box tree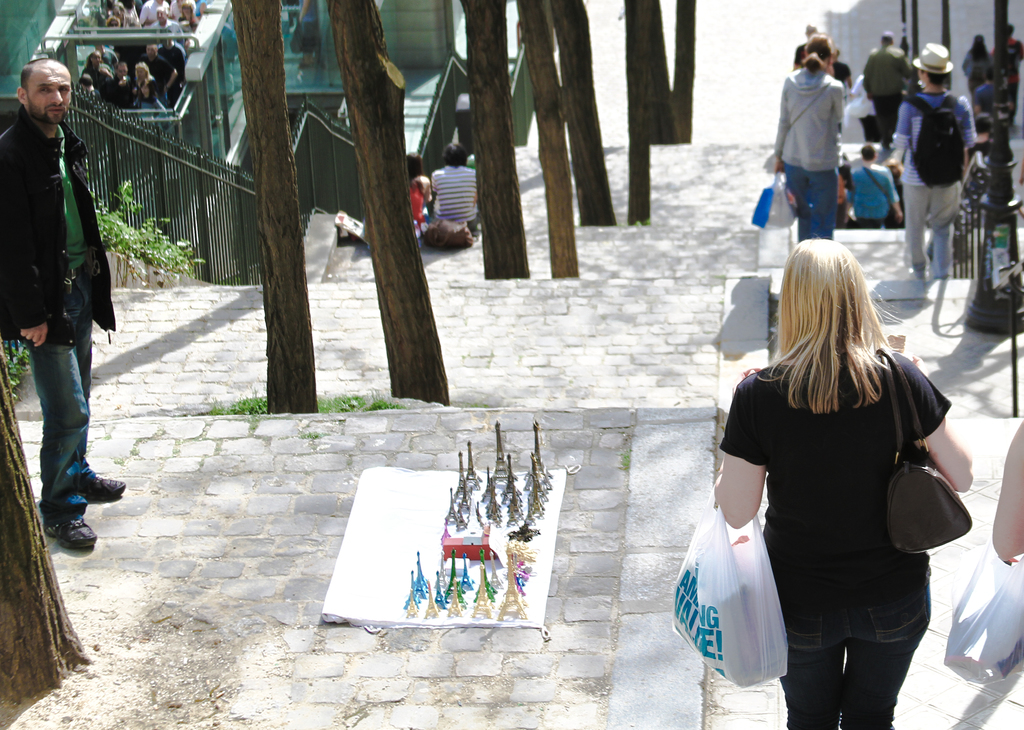
left=550, top=0, right=620, bottom=223
